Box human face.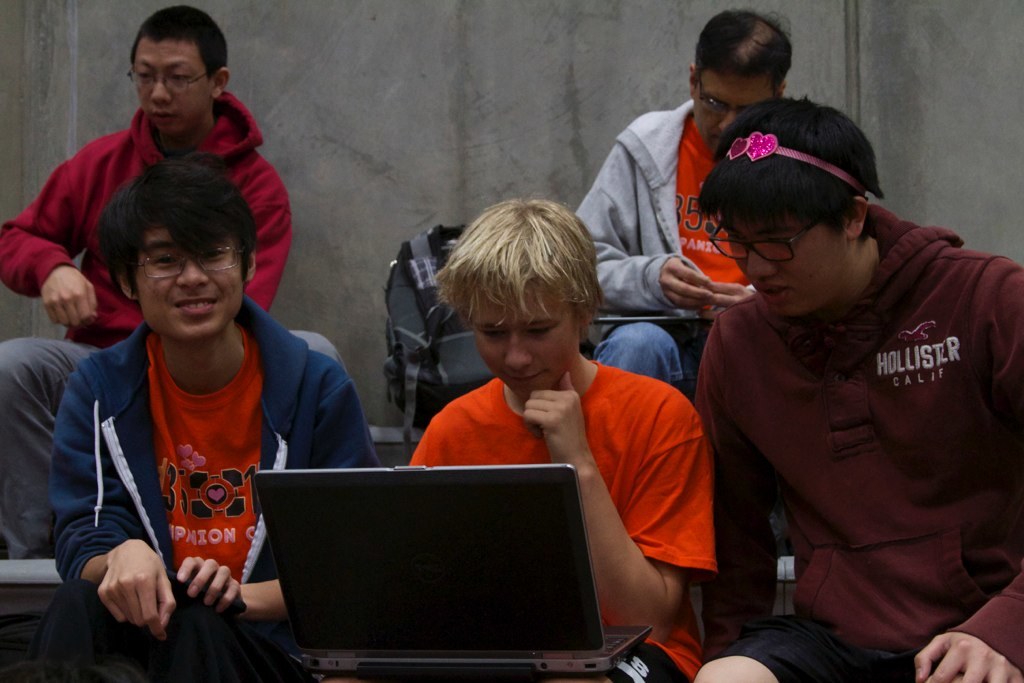
box=[140, 224, 245, 338].
